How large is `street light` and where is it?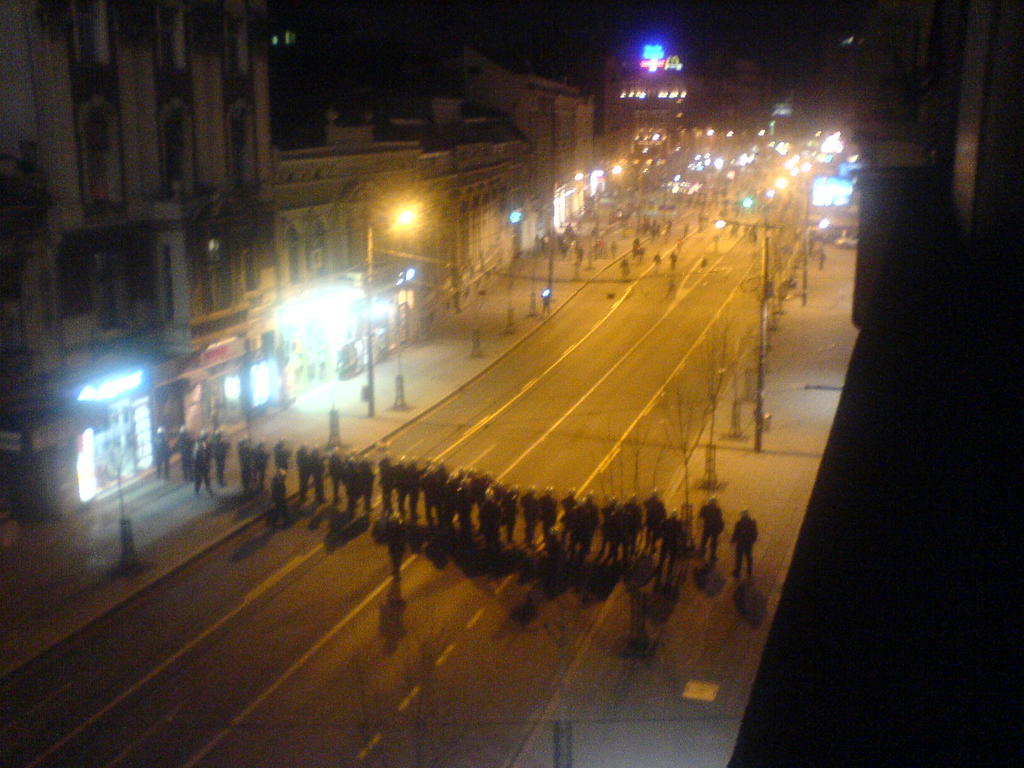
Bounding box: bbox(709, 219, 771, 450).
